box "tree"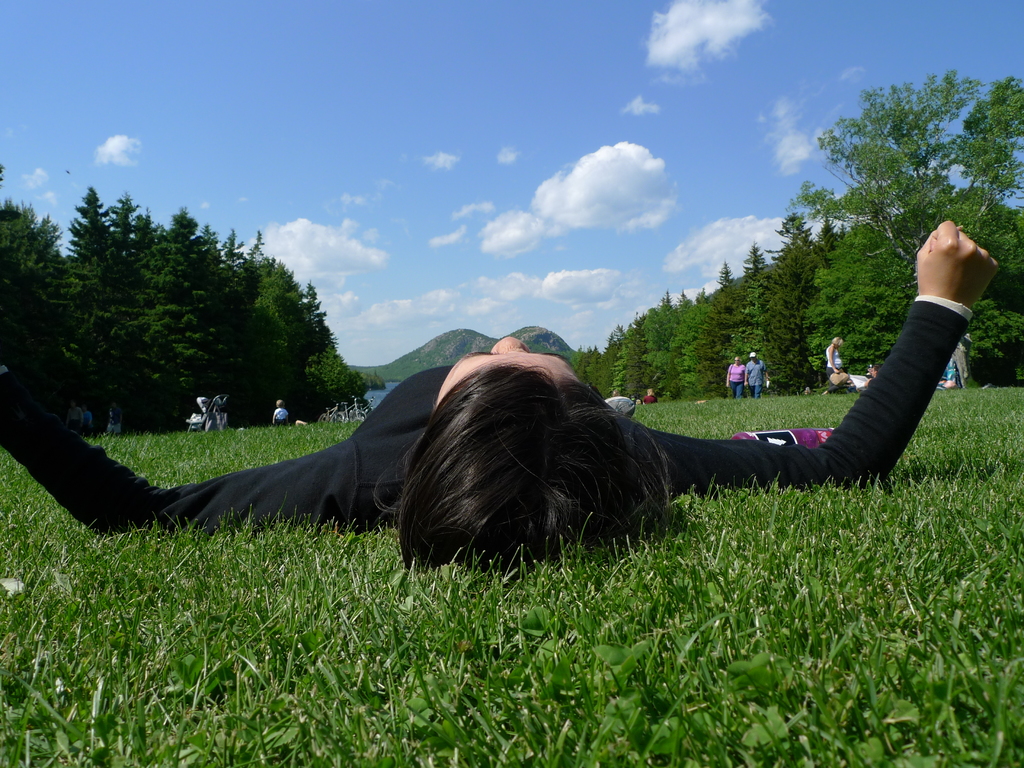
49/188/165/431
